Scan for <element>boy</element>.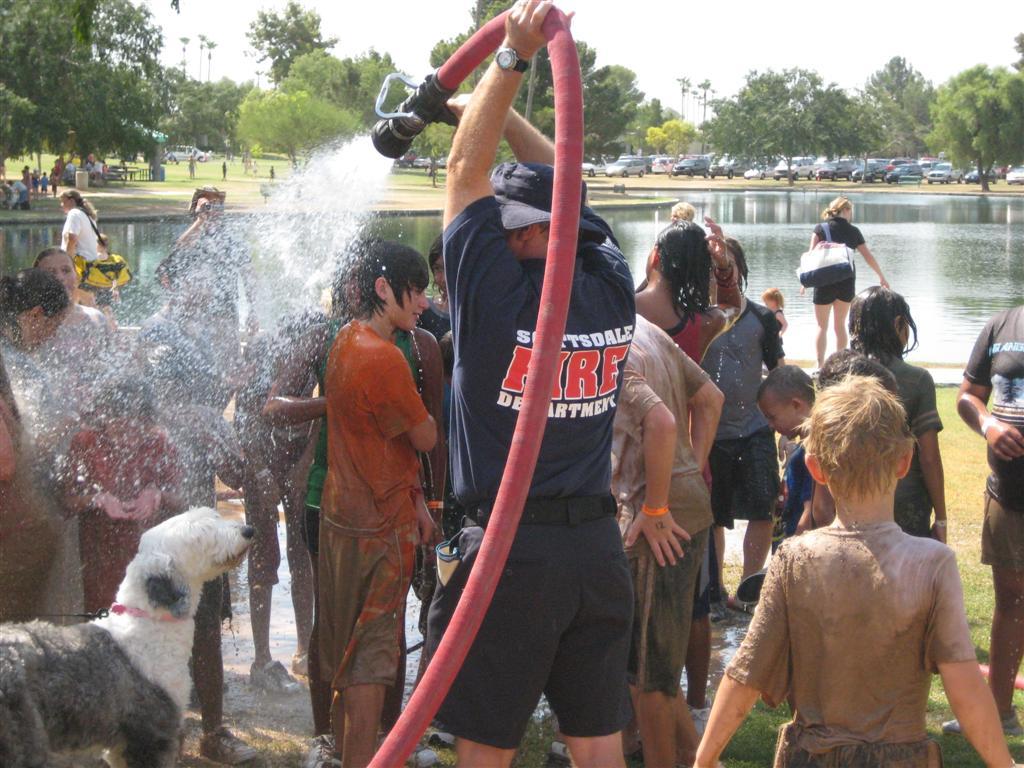
Scan result: x1=757 y1=355 x2=813 y2=536.
